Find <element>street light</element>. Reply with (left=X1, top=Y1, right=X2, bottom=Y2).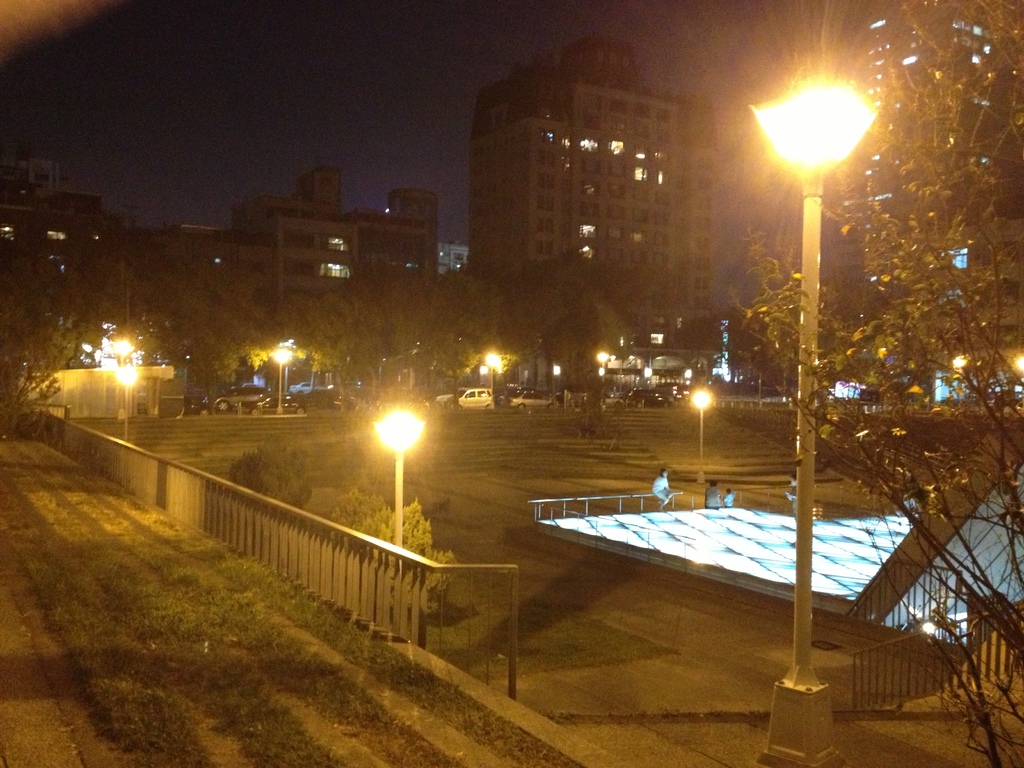
(left=373, top=404, right=424, bottom=550).
